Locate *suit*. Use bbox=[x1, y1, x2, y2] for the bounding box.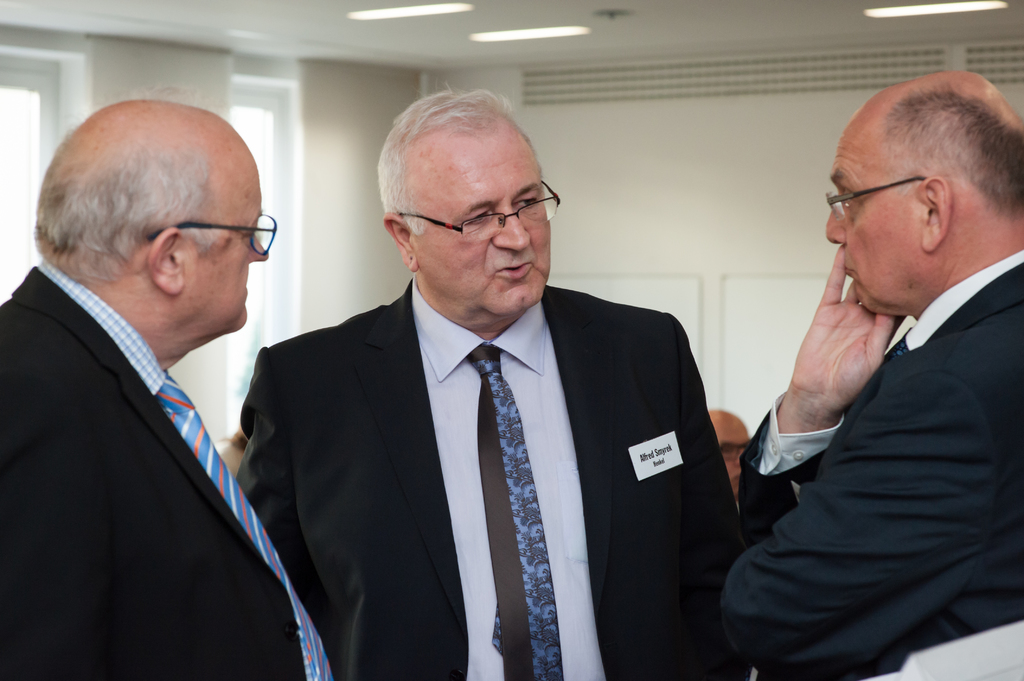
bbox=[232, 277, 748, 680].
